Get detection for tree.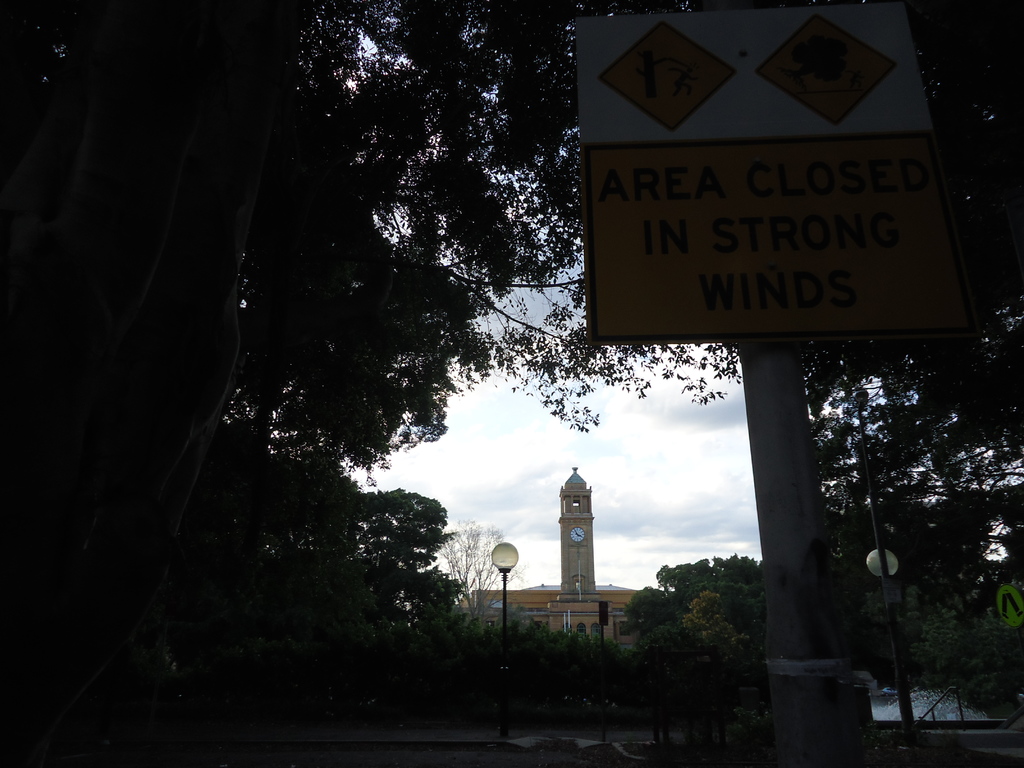
Detection: [left=351, top=487, right=460, bottom=591].
